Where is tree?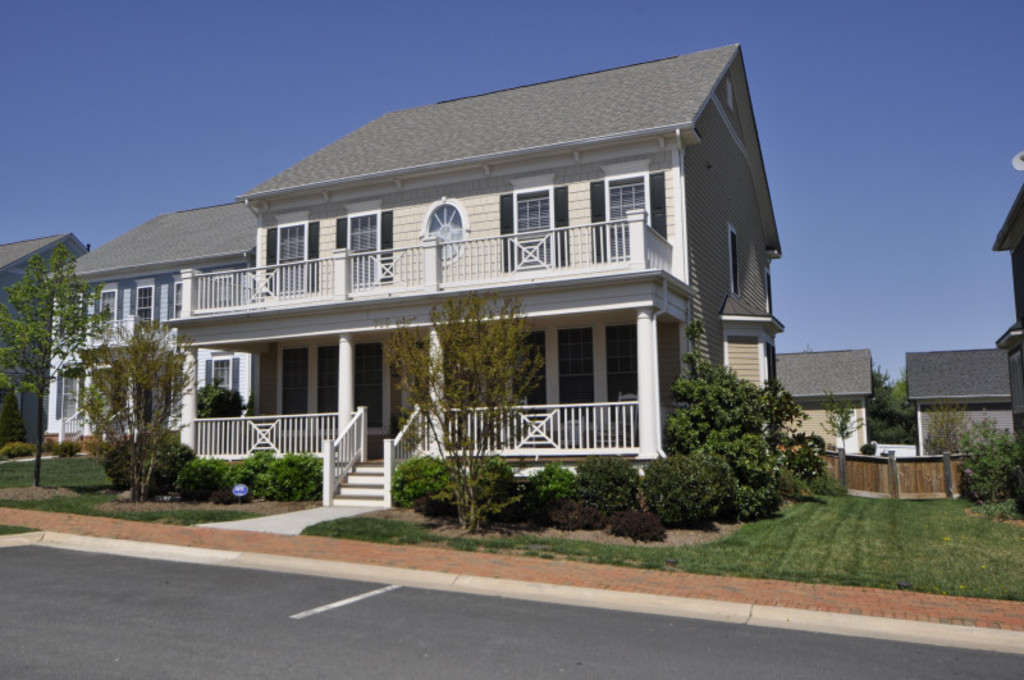
left=0, top=238, right=114, bottom=488.
